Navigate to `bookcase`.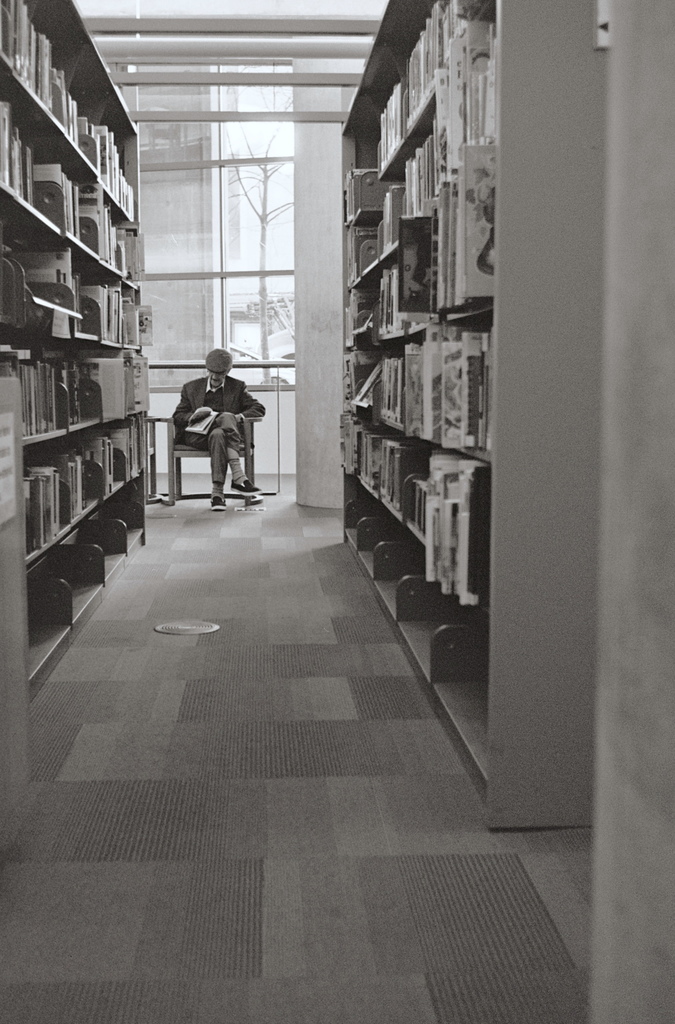
Navigation target: (330, 31, 523, 673).
